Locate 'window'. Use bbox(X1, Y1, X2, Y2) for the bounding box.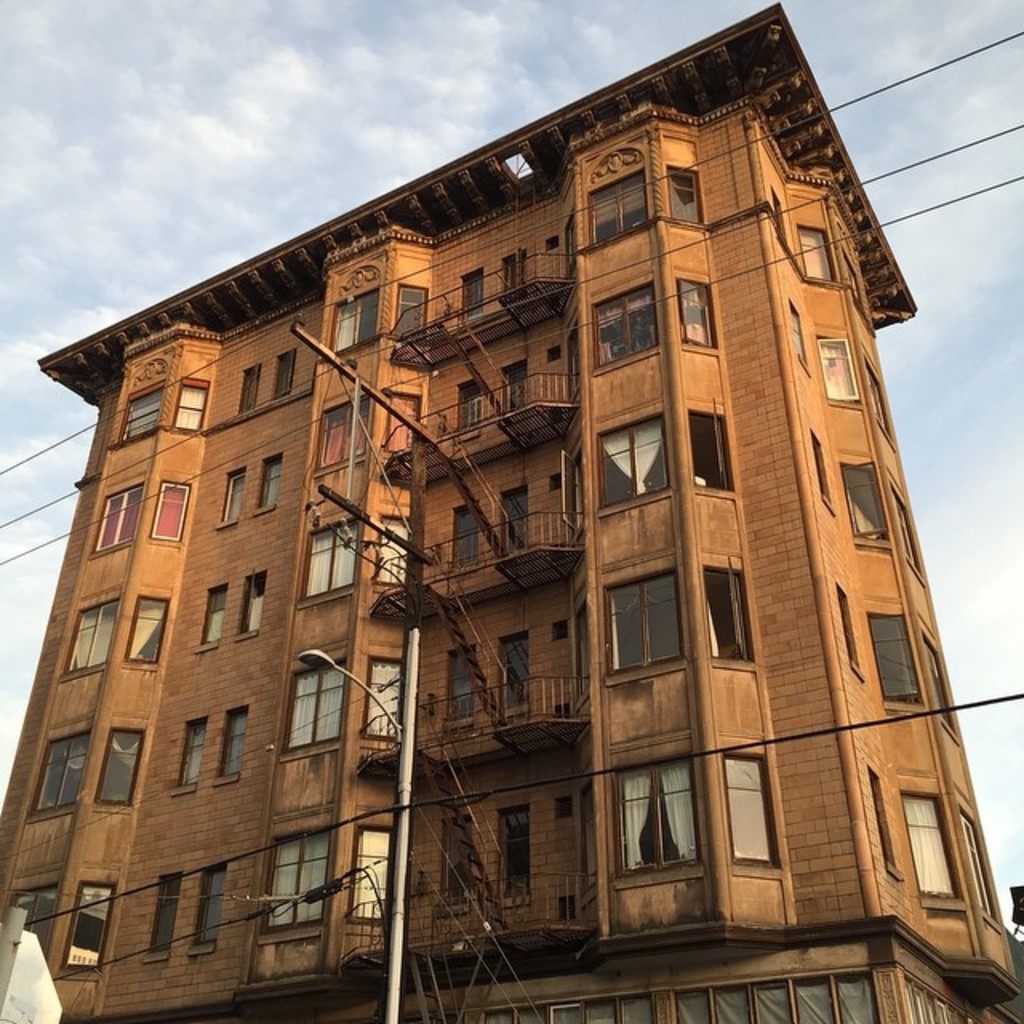
bbox(723, 758, 779, 872).
